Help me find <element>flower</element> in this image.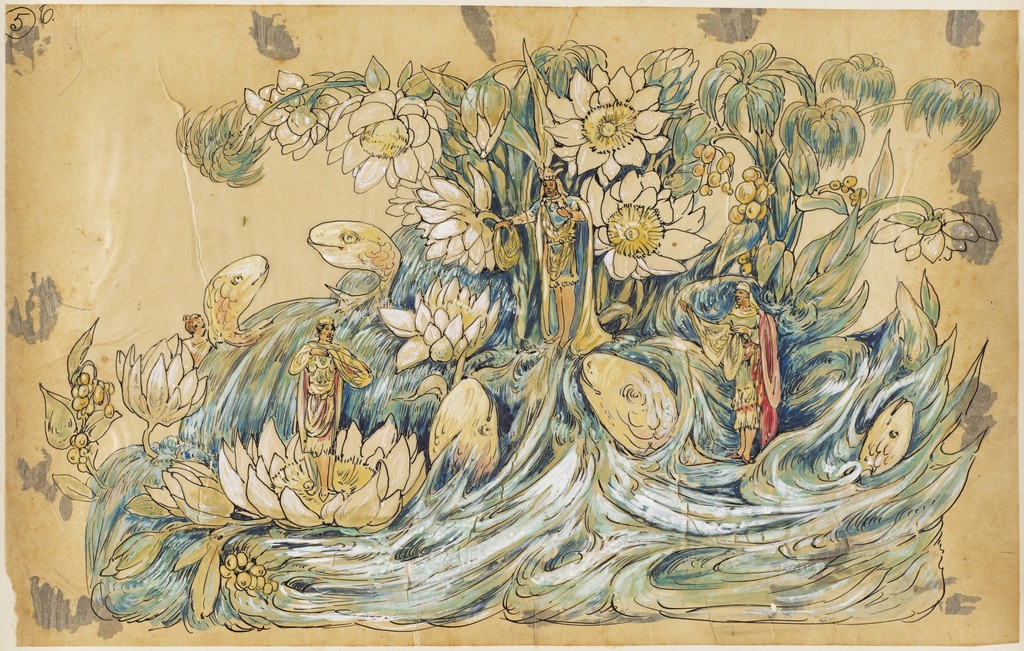
Found it: 383/273/500/377.
